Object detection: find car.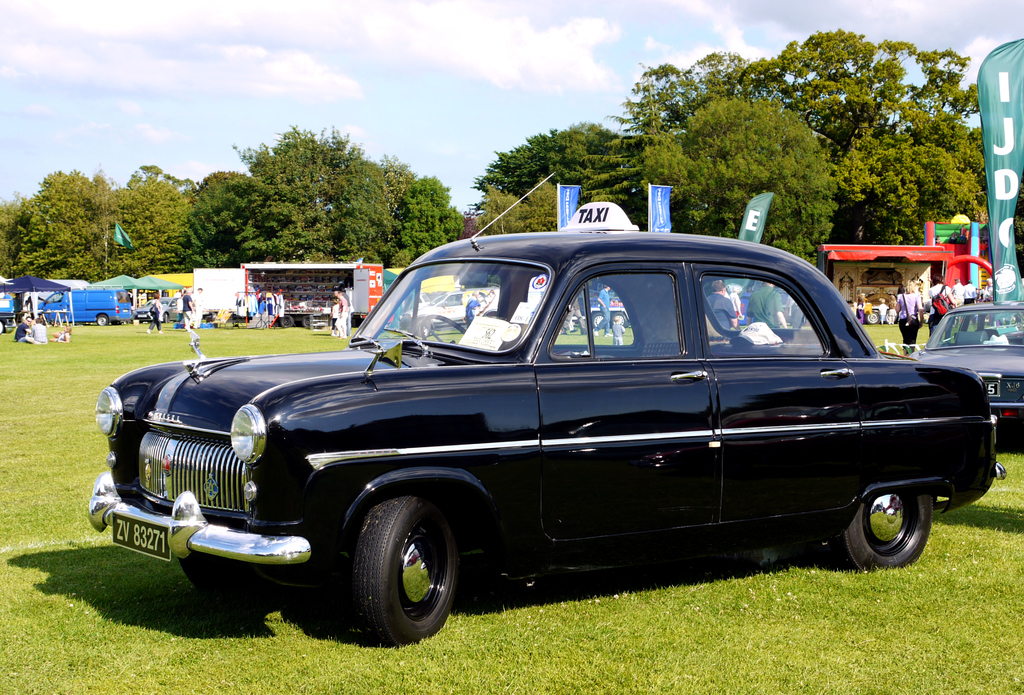
locate(910, 302, 1023, 425).
